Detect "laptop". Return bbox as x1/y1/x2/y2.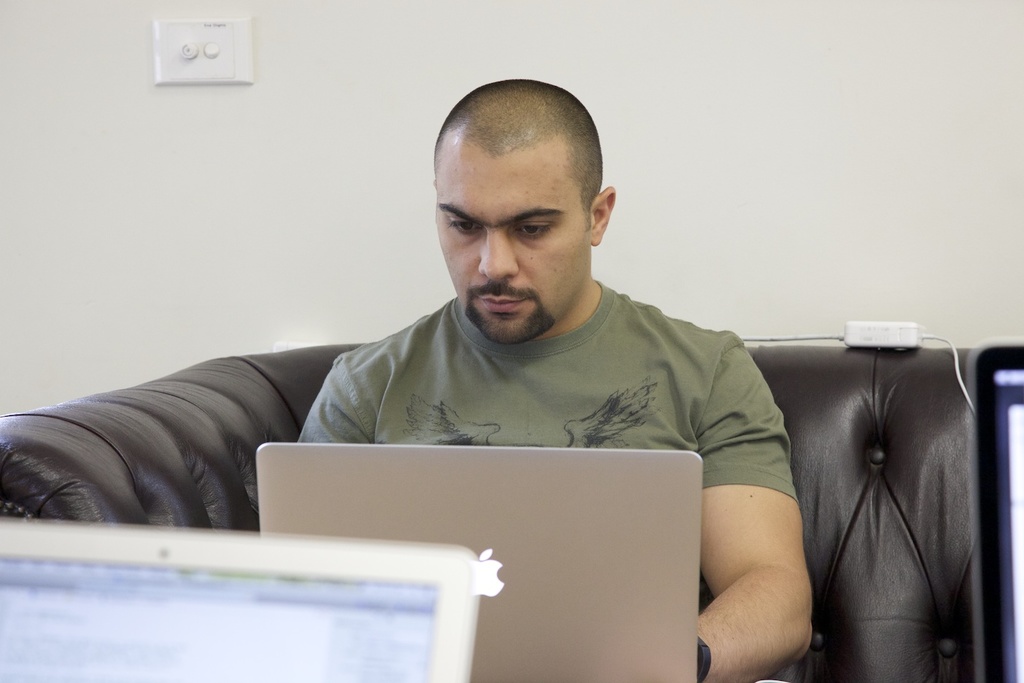
1/517/484/682.
